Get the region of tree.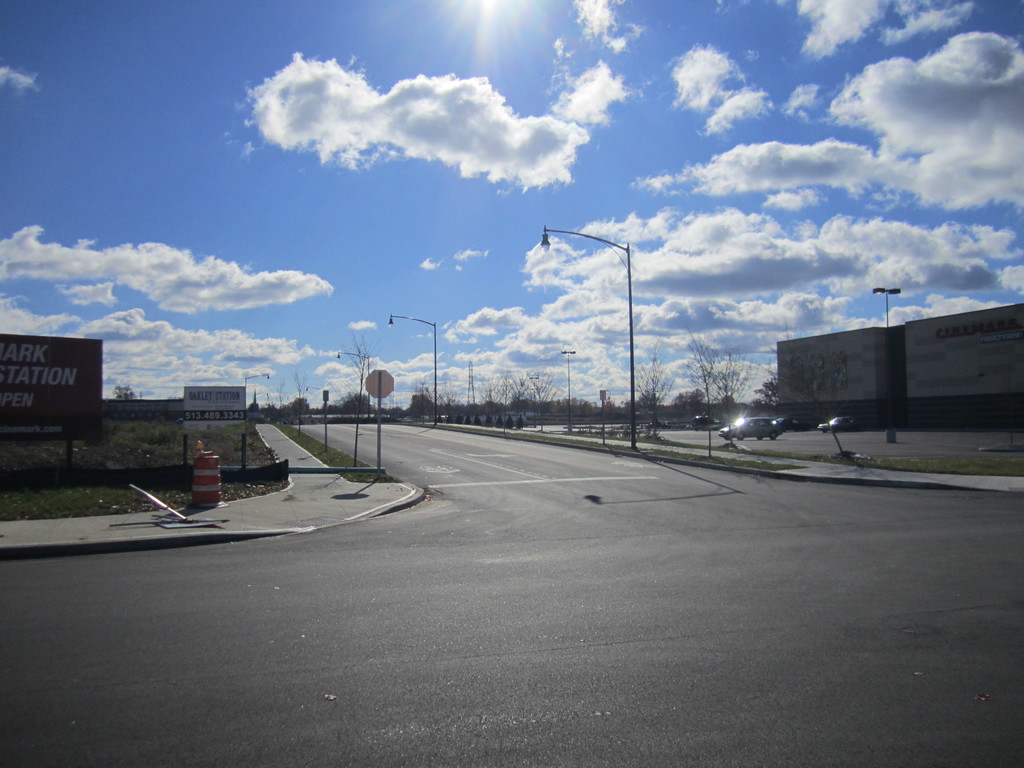
box=[280, 388, 316, 417].
